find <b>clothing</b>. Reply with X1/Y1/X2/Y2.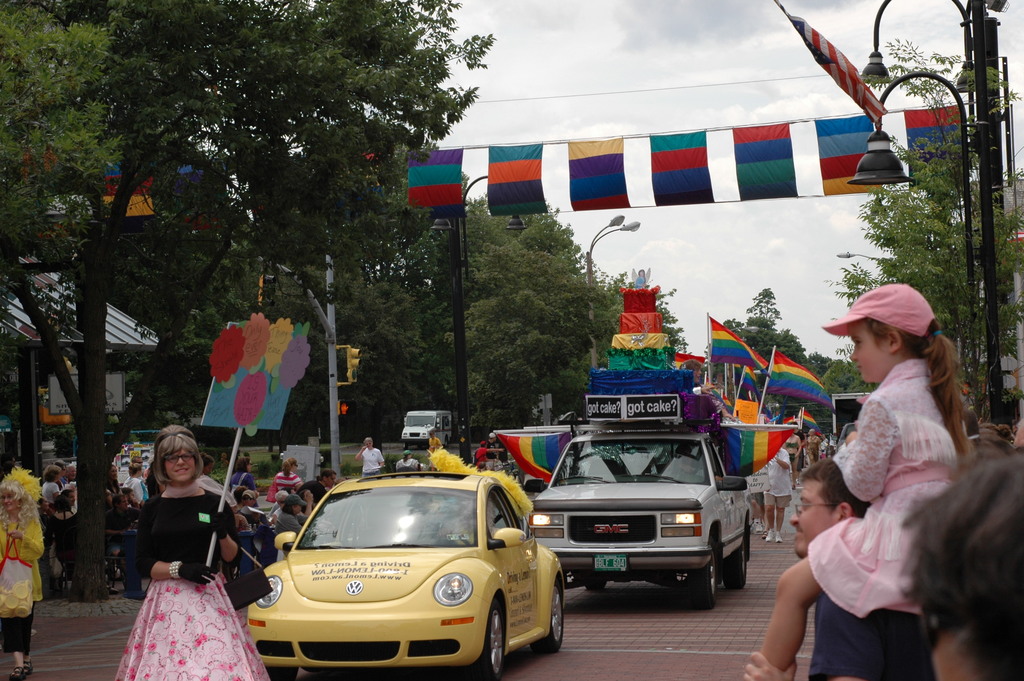
745/474/756/499.
